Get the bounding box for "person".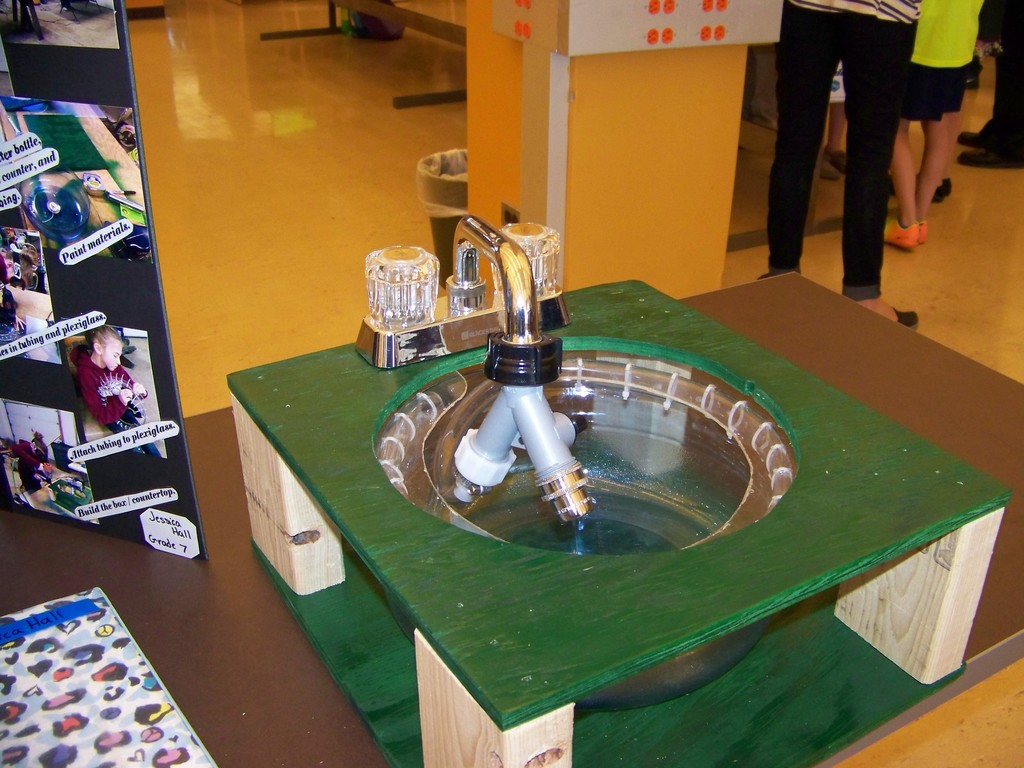
l=765, t=0, r=929, b=330.
